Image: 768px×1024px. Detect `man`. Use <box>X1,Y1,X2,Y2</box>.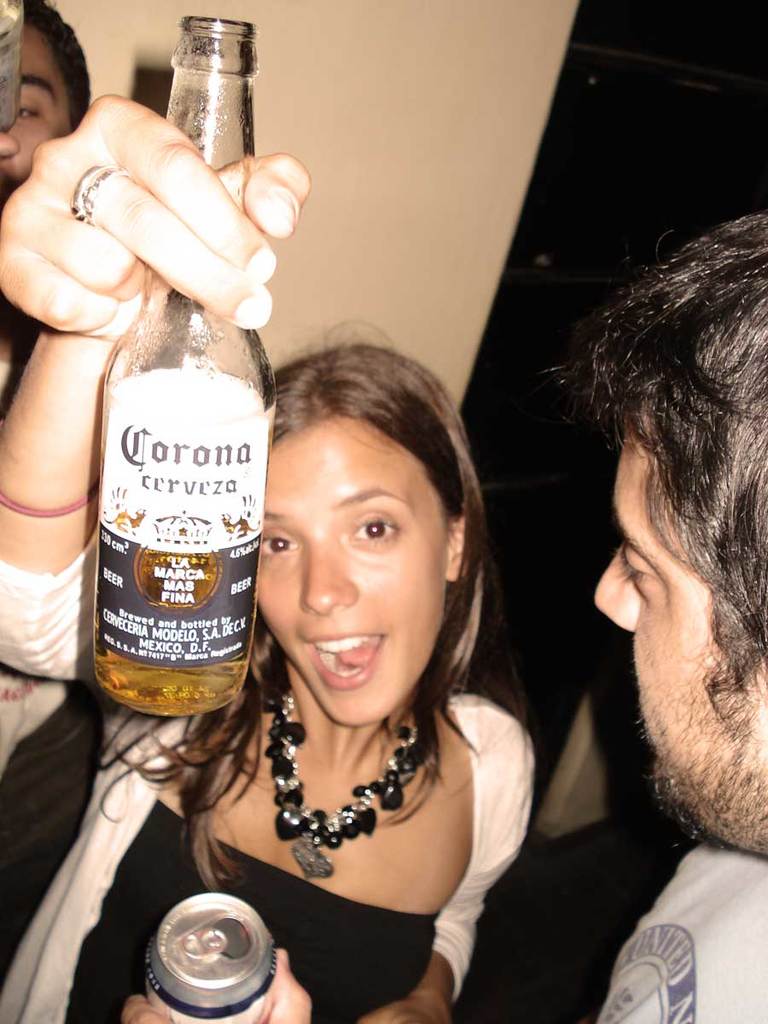
<box>534,208,767,969</box>.
